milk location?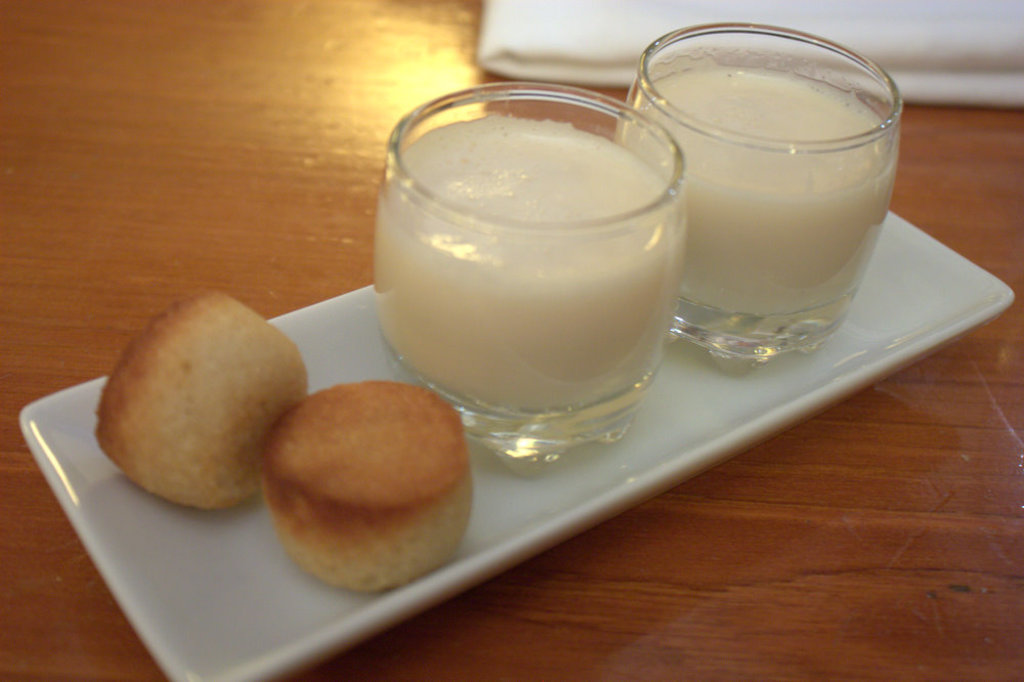
(left=634, top=74, right=895, bottom=313)
